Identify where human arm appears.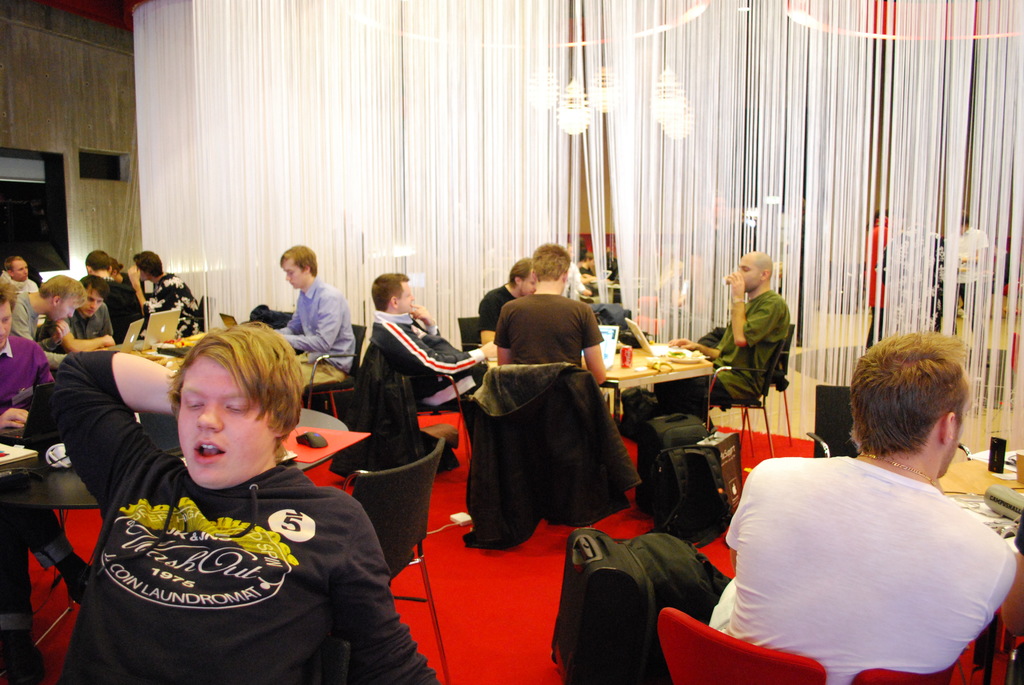
Appears at bbox=(4, 315, 63, 360).
